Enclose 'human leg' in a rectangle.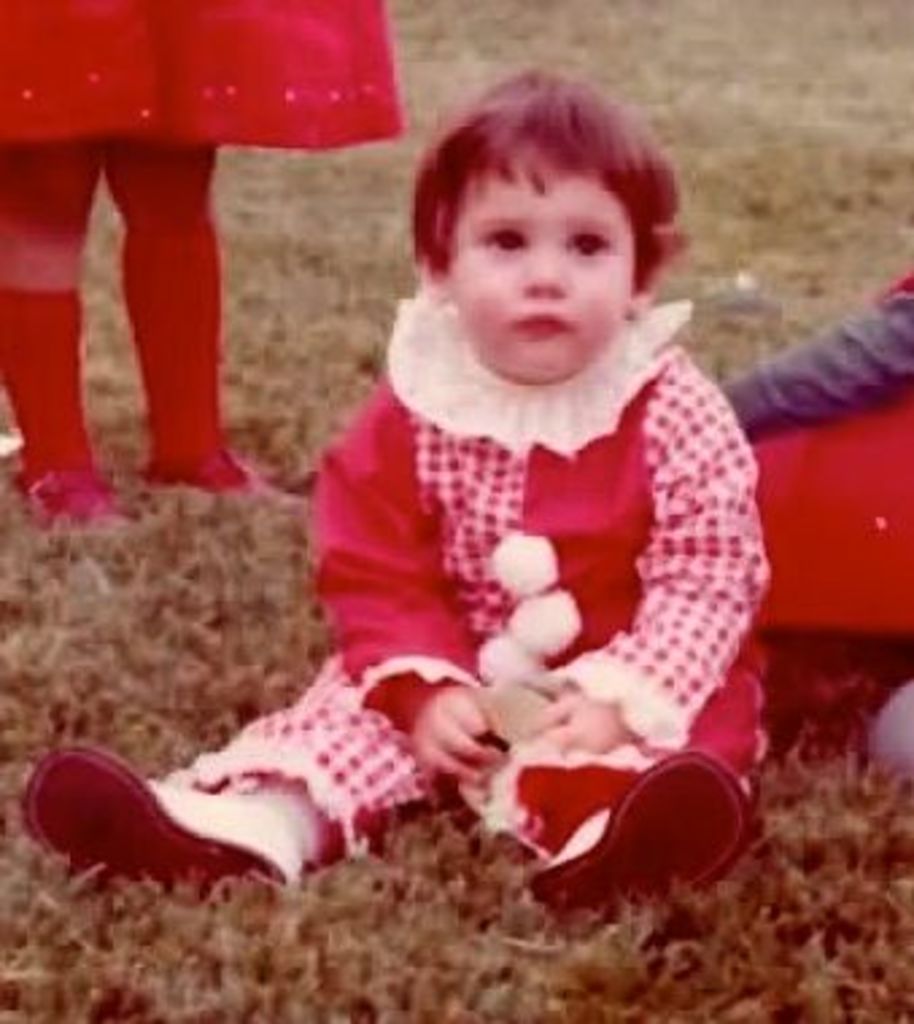
select_region(116, 146, 251, 504).
